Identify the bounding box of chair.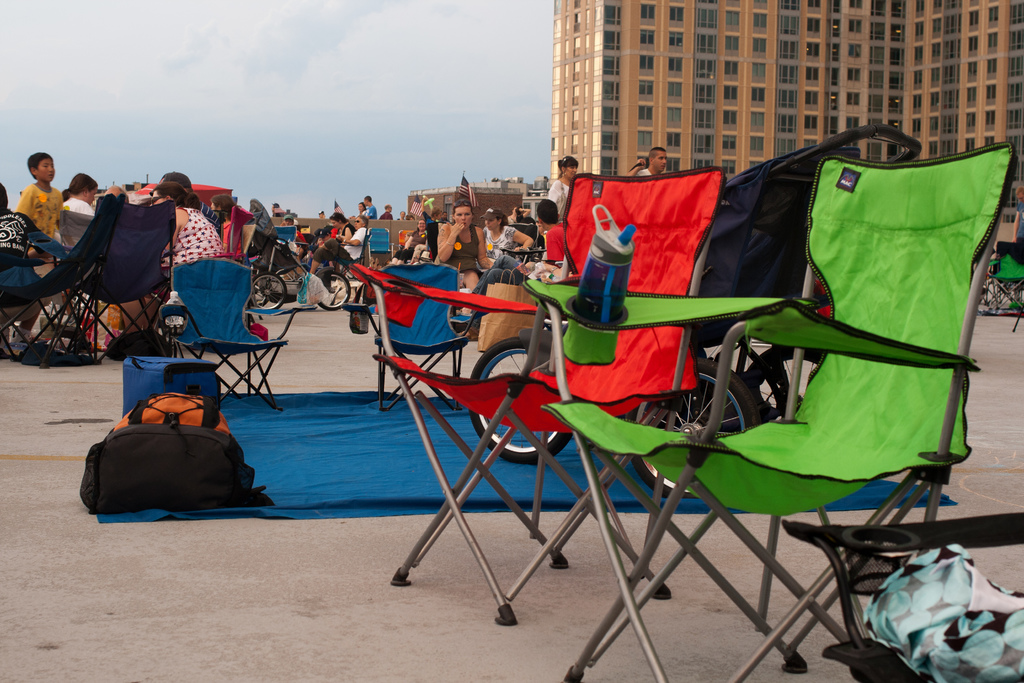
crop(170, 256, 287, 409).
